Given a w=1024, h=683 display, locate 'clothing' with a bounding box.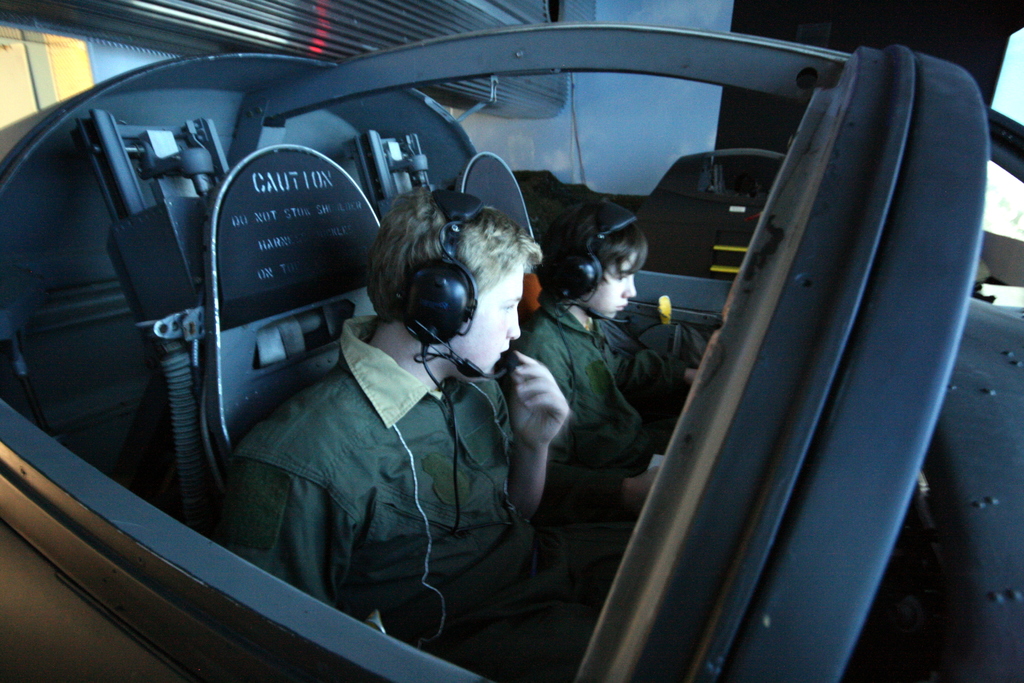
Located: detection(512, 279, 716, 620).
